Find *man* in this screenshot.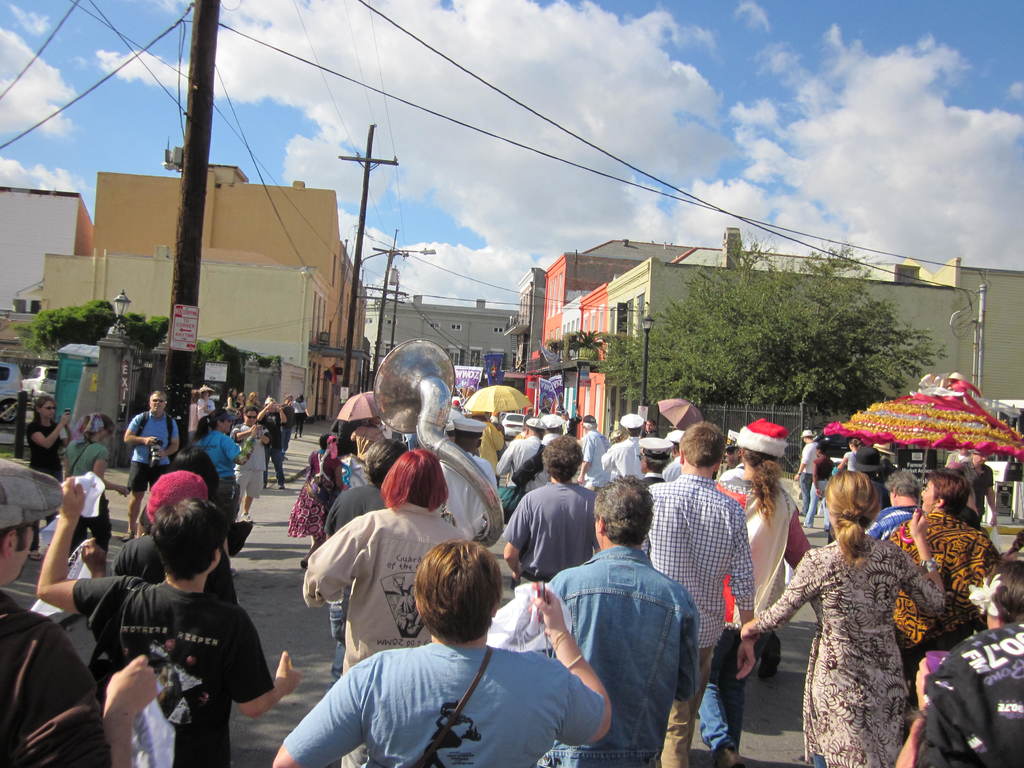
The bounding box for *man* is crop(580, 413, 614, 488).
